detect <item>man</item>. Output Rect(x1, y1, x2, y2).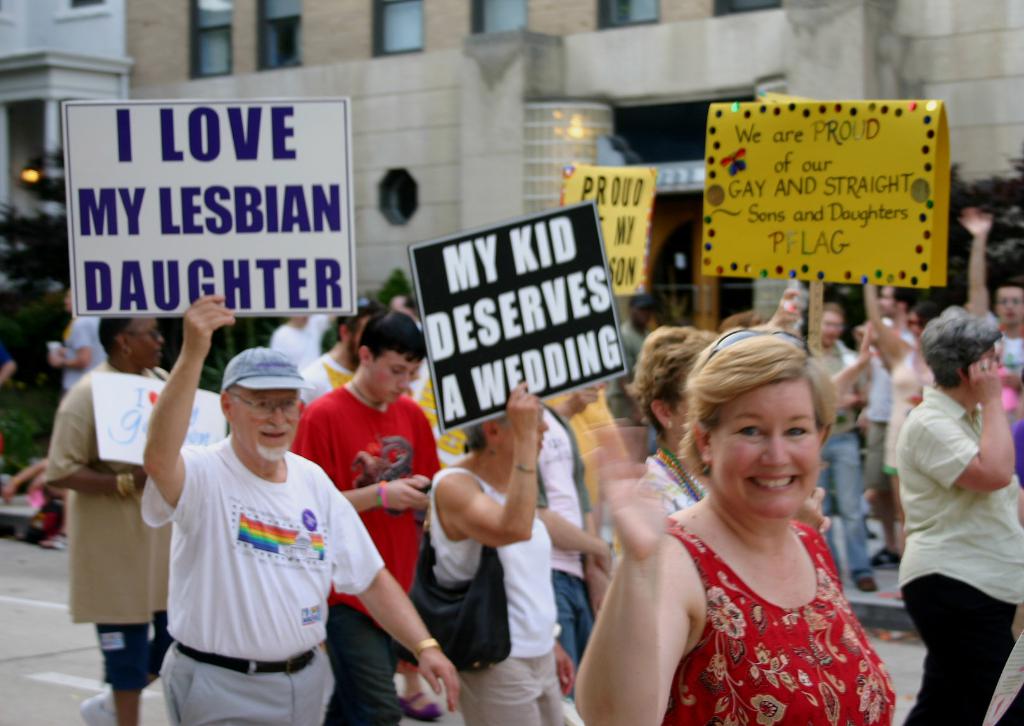
Rect(135, 294, 458, 725).
